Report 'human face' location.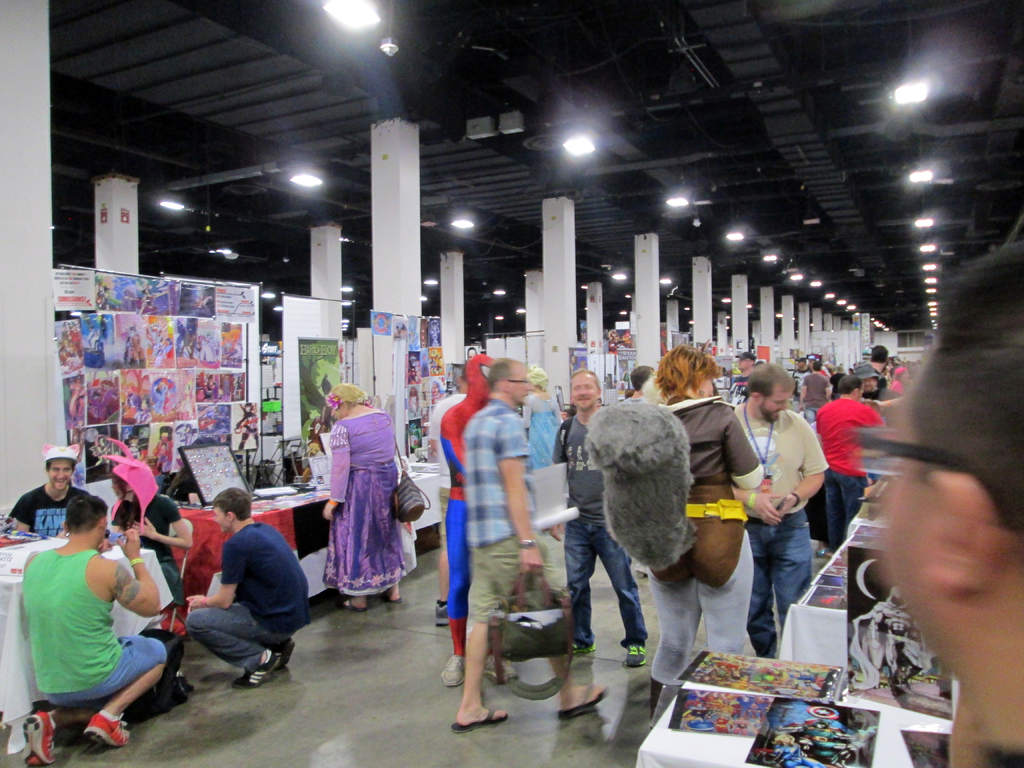
Report: box=[700, 374, 717, 401].
